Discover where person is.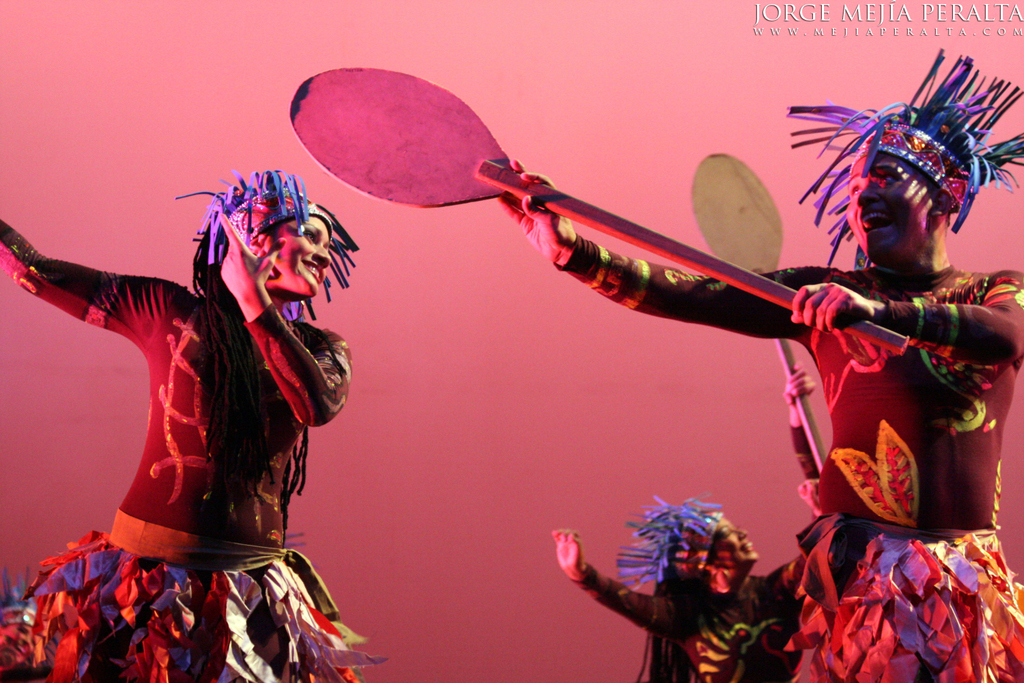
Discovered at <region>0, 164, 375, 682</region>.
